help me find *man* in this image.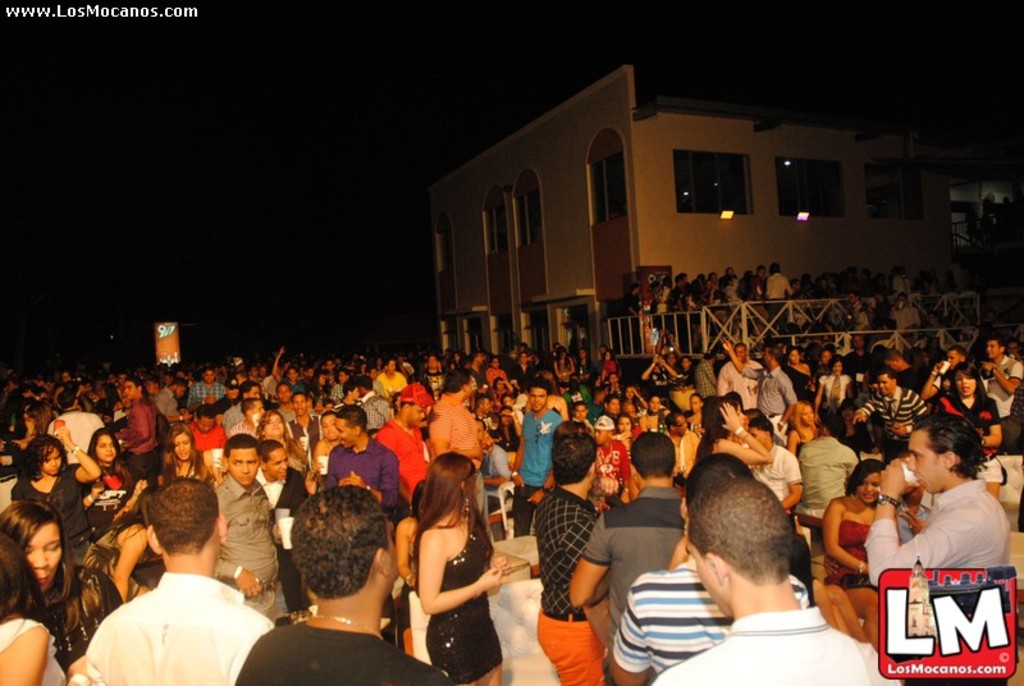
Found it: l=968, t=333, r=1019, b=448.
